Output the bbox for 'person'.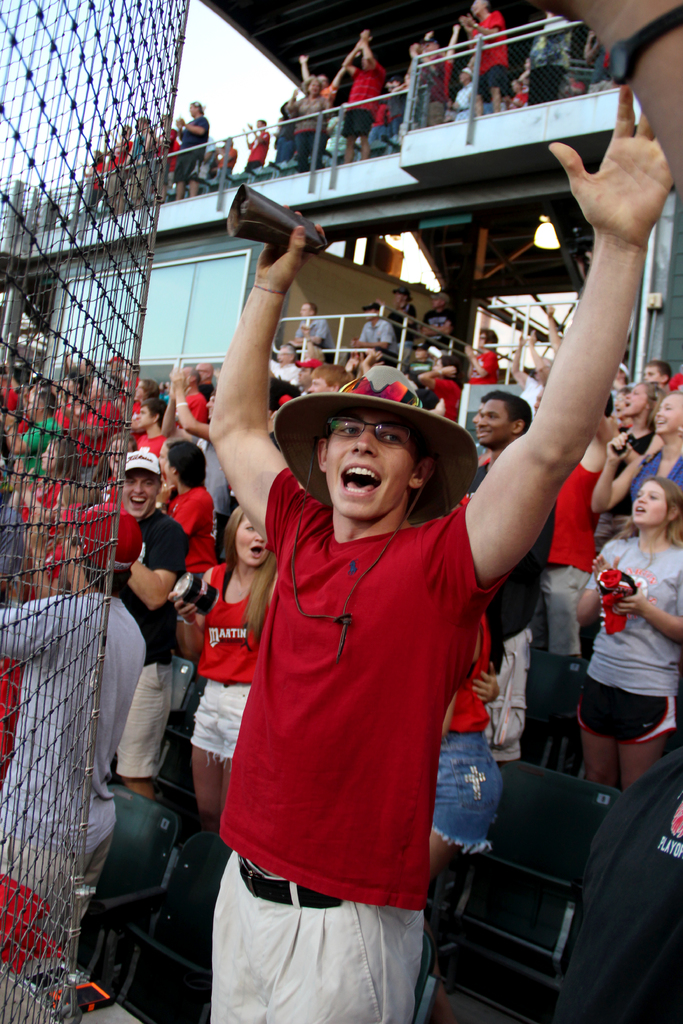
[x1=199, y1=152, x2=682, y2=1023].
